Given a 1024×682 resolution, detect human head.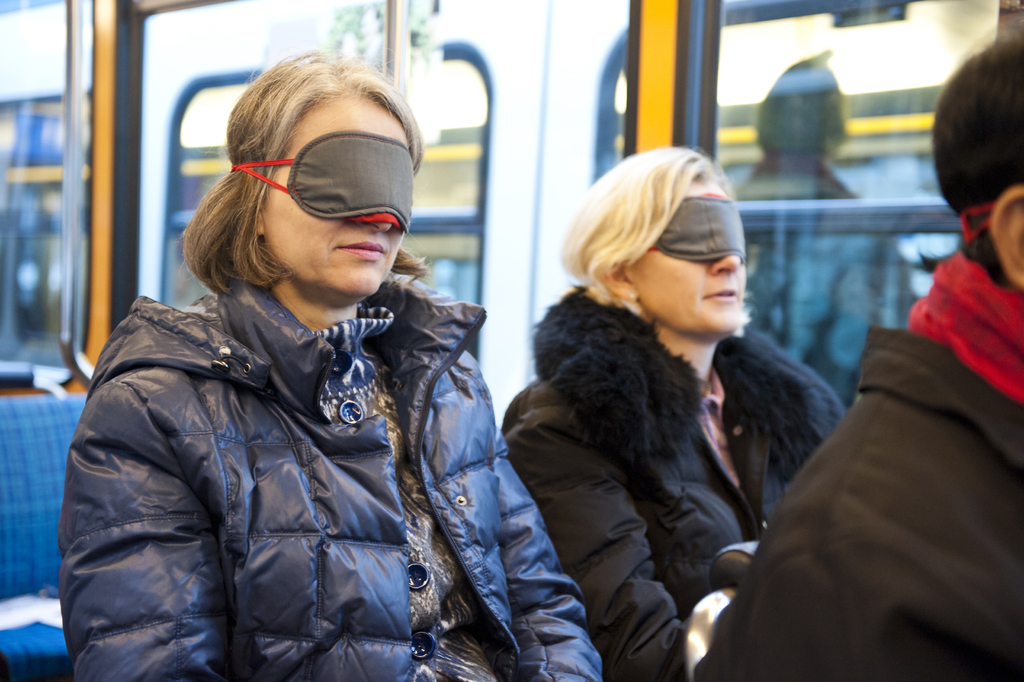
194, 51, 425, 306.
